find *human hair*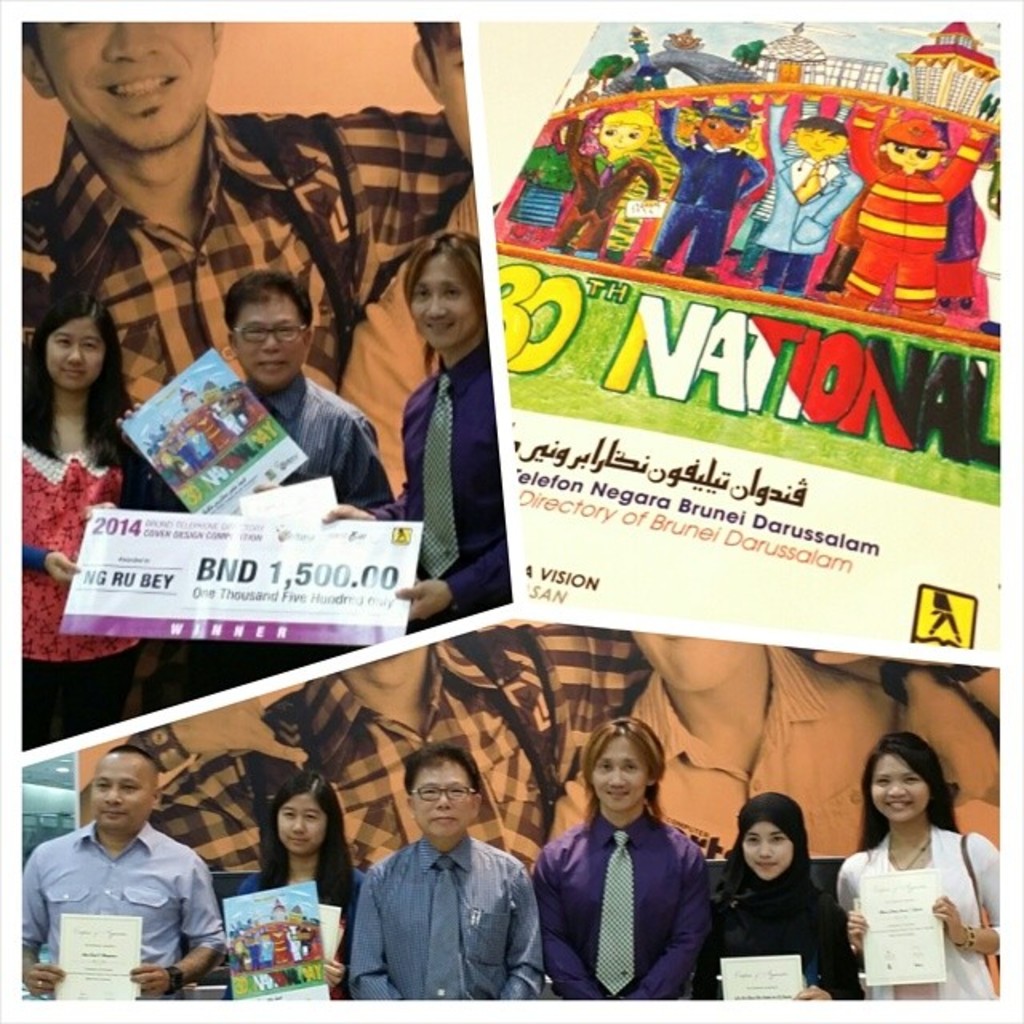
box(582, 712, 662, 837)
